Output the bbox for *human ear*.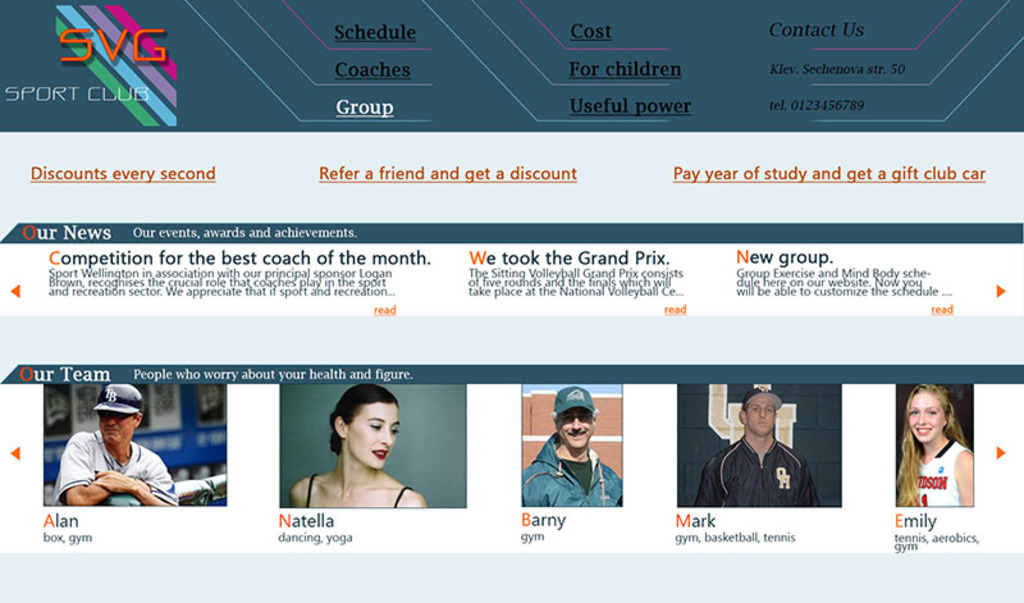
736 408 746 422.
